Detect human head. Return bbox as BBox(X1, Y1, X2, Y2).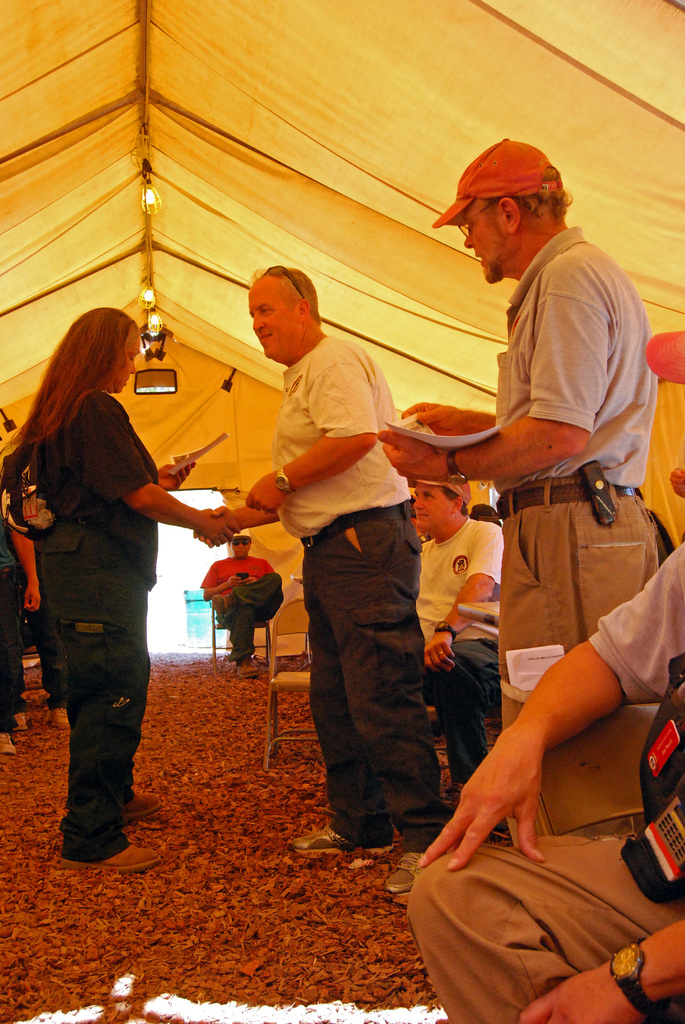
BBox(412, 481, 464, 532).
